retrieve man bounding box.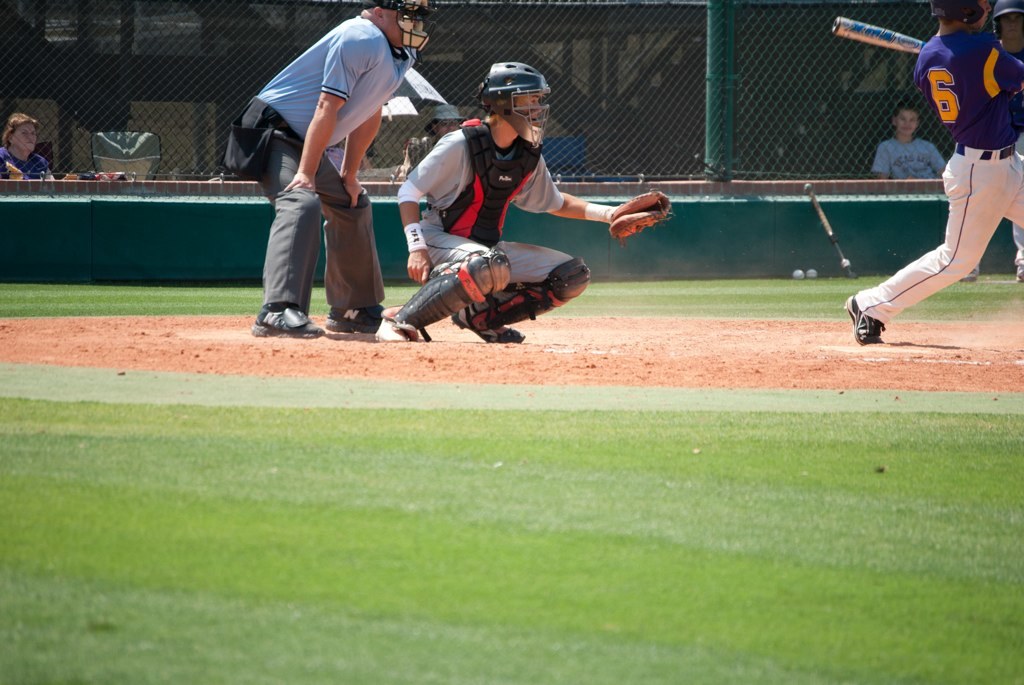
Bounding box: {"x1": 392, "y1": 64, "x2": 674, "y2": 339}.
